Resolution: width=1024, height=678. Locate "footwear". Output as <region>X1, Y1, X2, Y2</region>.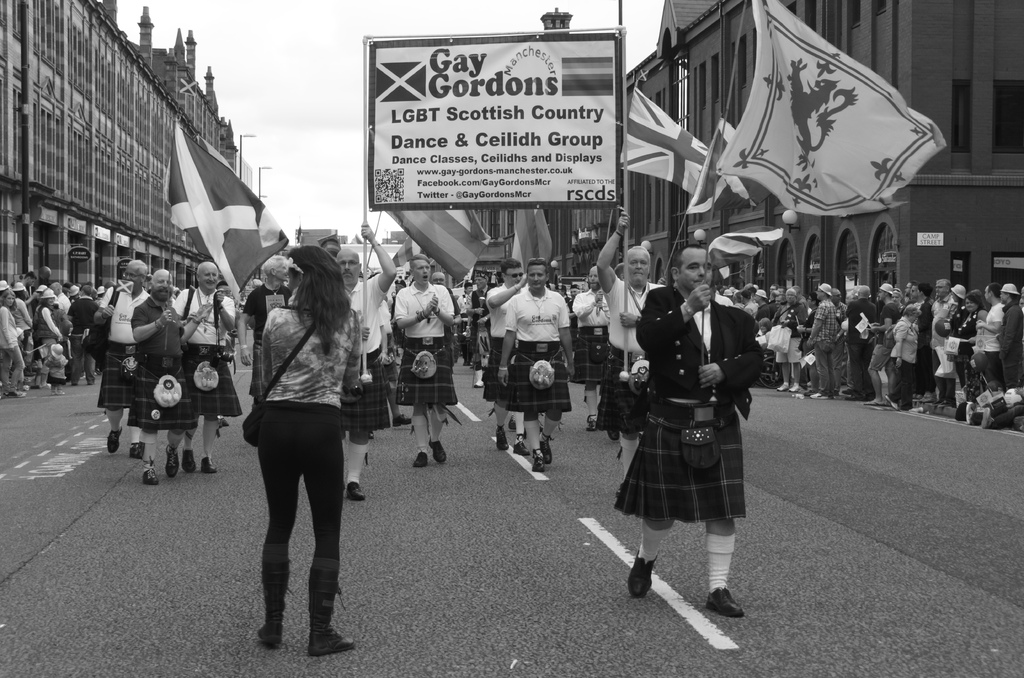
<region>512, 435, 525, 456</region>.
